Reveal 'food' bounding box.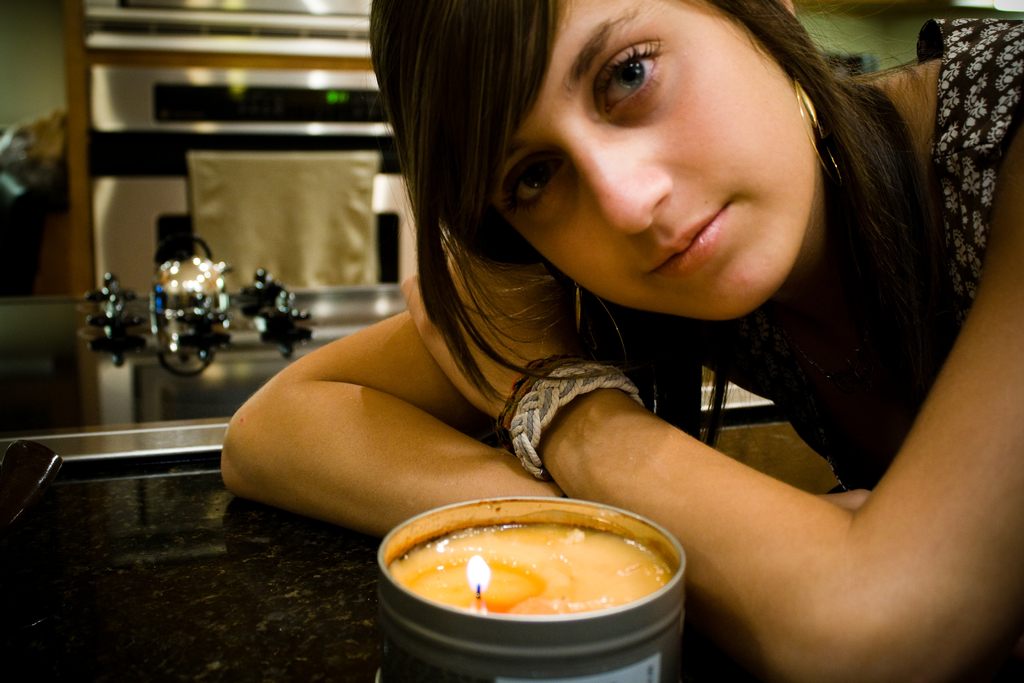
Revealed: <box>376,513,675,660</box>.
